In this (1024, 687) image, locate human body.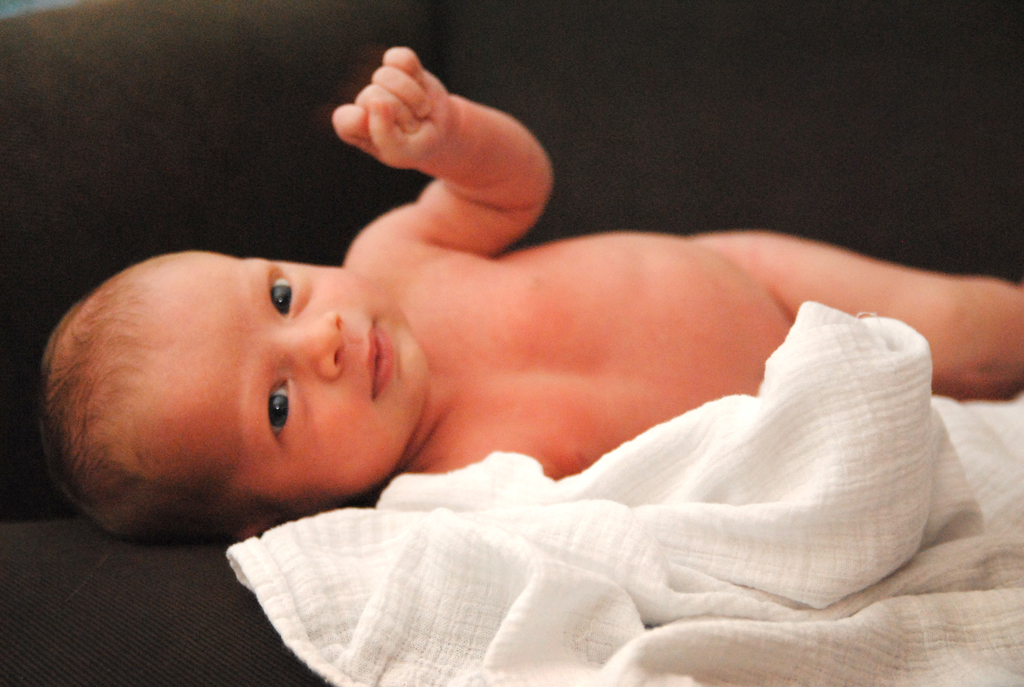
Bounding box: [41, 46, 1023, 550].
